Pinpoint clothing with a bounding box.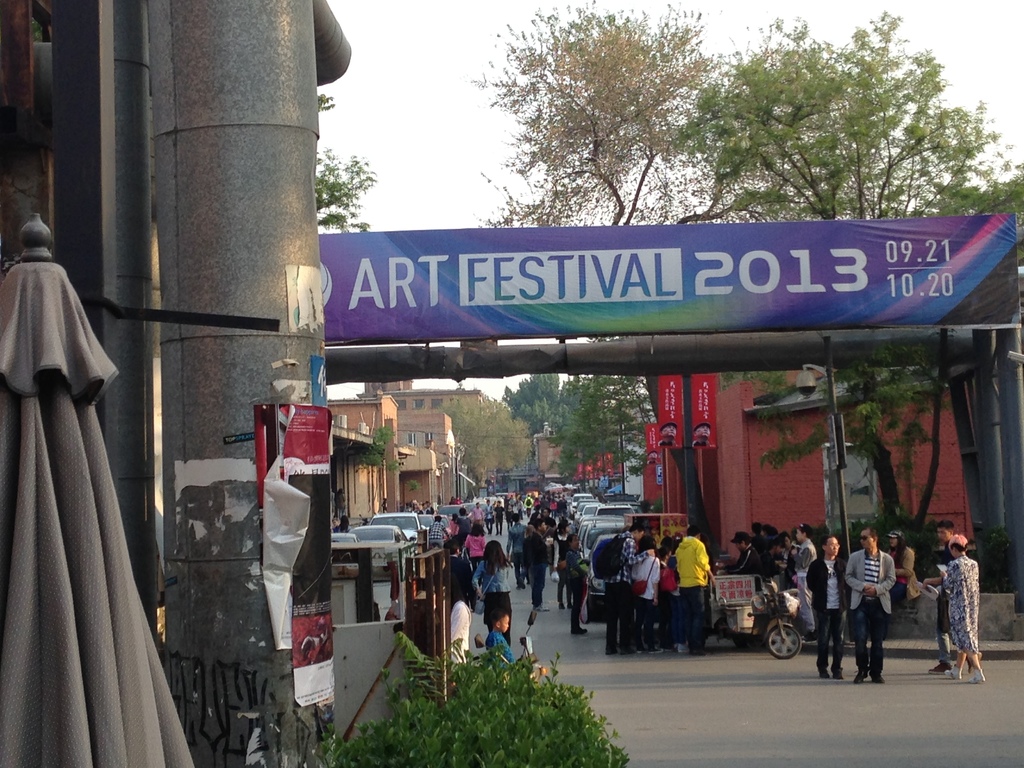
l=624, t=547, r=666, b=653.
